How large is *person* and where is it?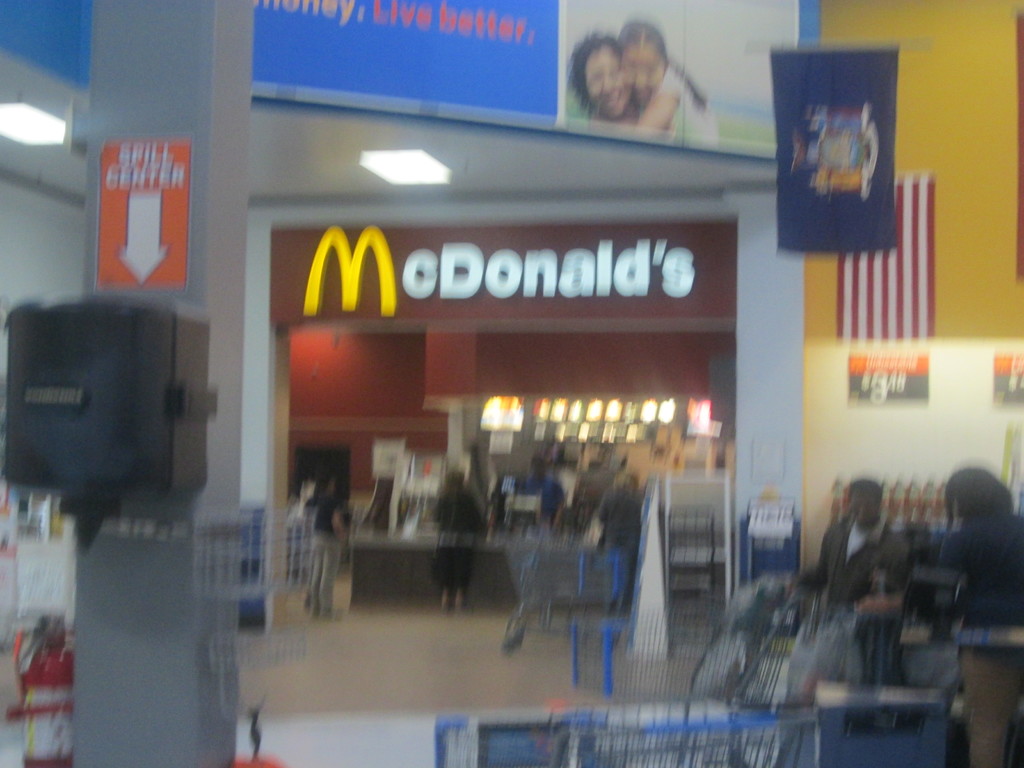
Bounding box: <box>566,25,684,135</box>.
